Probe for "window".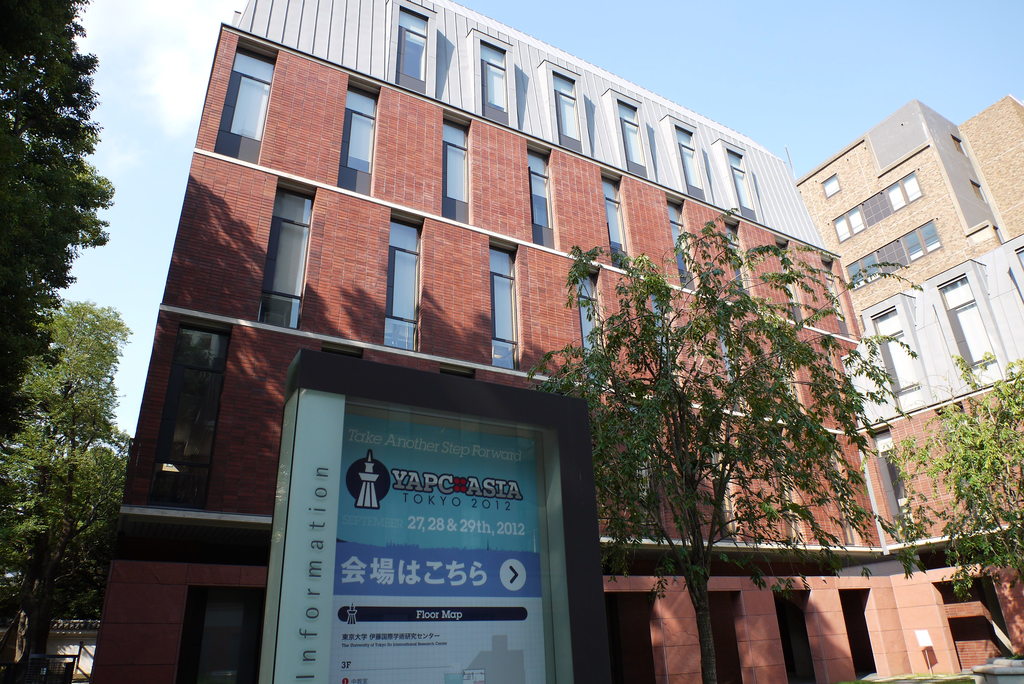
Probe result: {"x1": 668, "y1": 201, "x2": 692, "y2": 291}.
